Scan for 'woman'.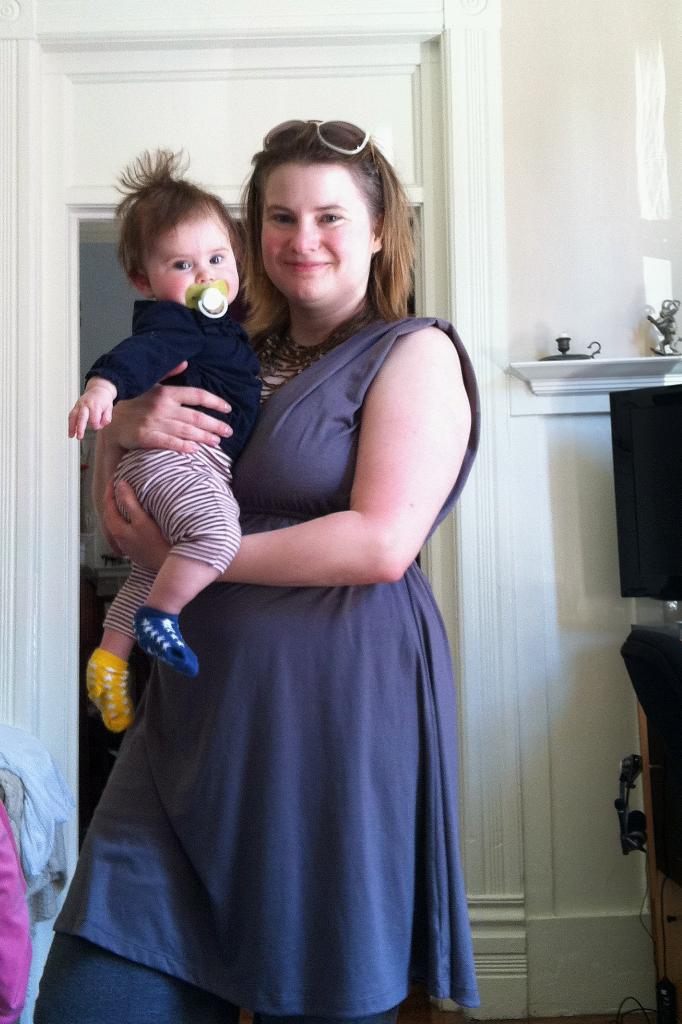
Scan result: region(17, 92, 491, 1023).
